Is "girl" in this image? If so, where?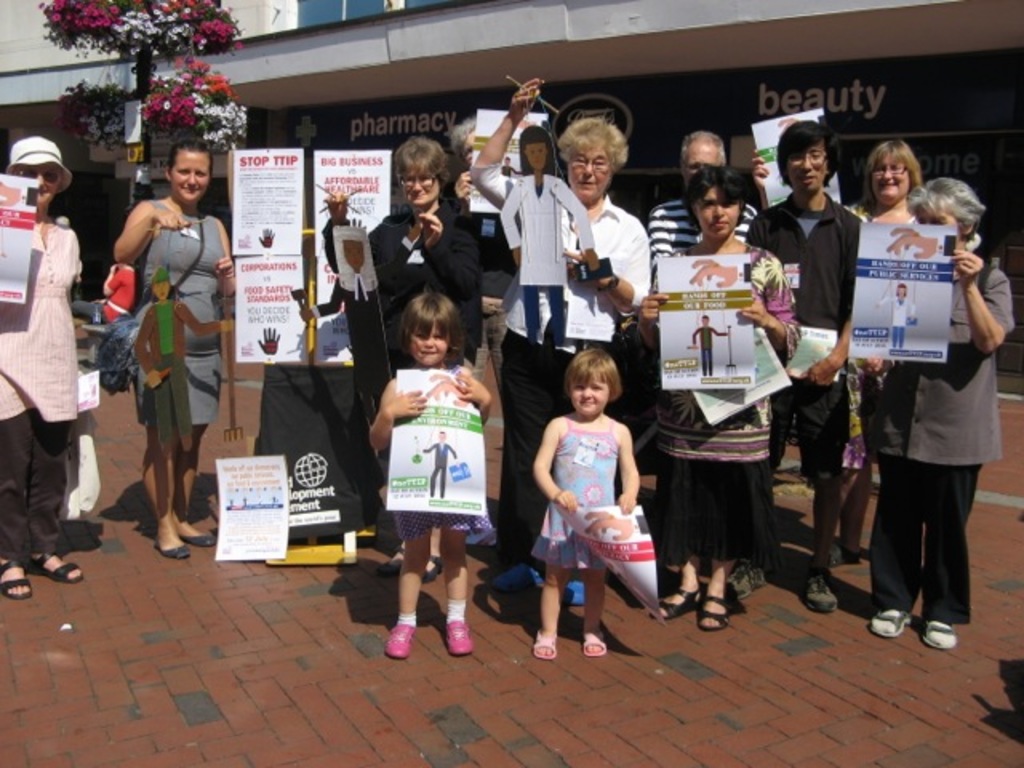
Yes, at (left=637, top=168, right=805, bottom=621).
